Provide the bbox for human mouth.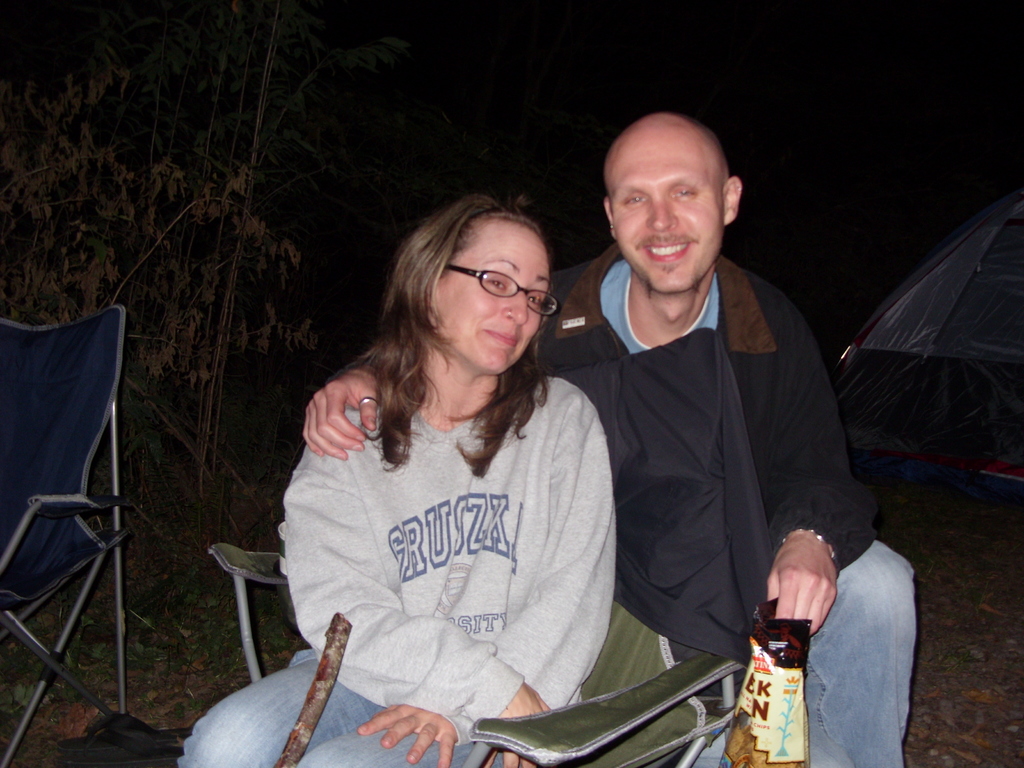
642:240:696:261.
